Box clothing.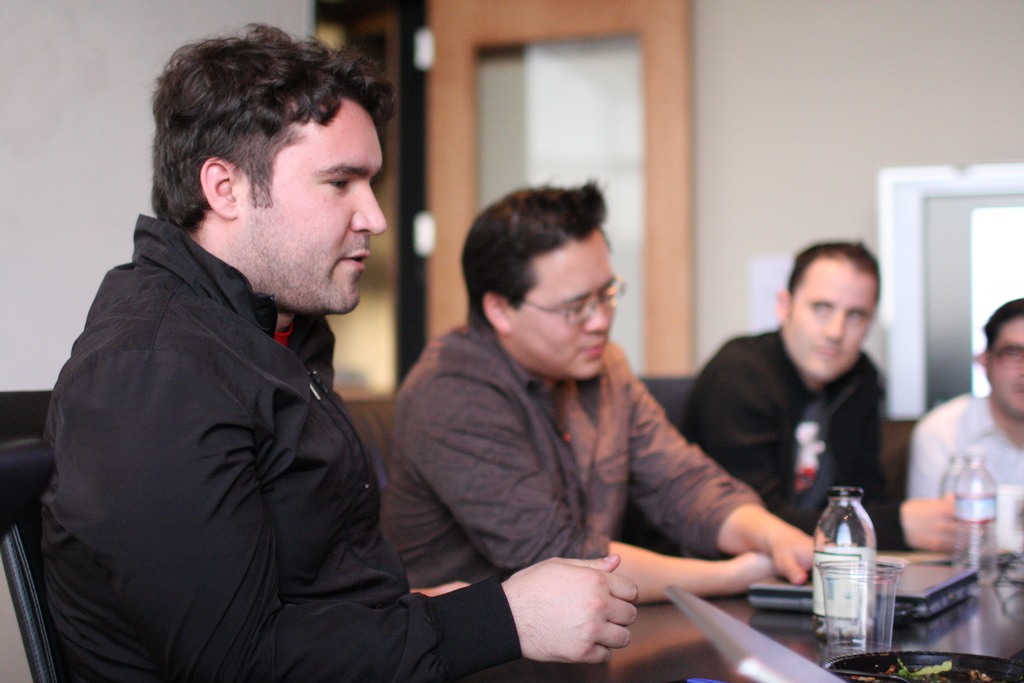
[left=18, top=163, right=447, bottom=682].
